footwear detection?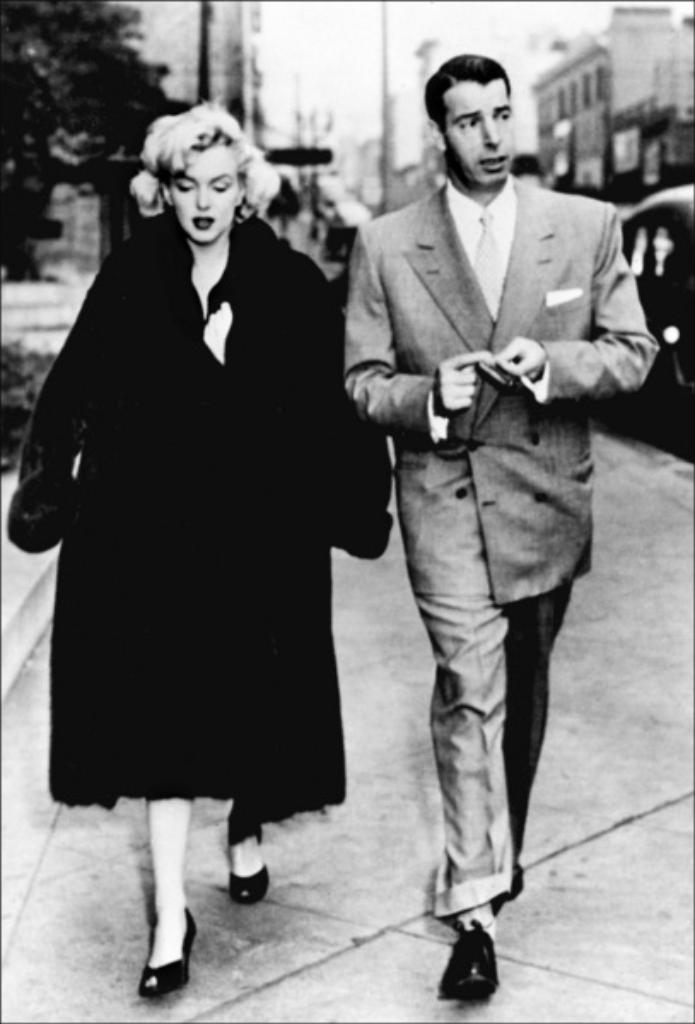
(227,828,270,906)
